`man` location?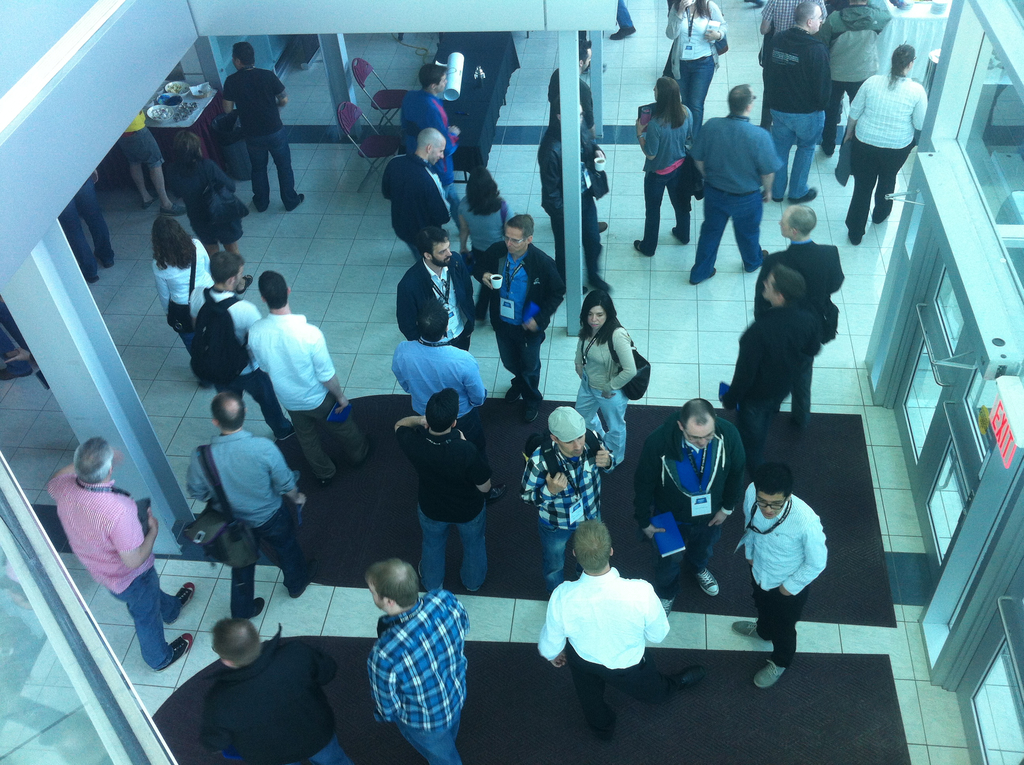
221 42 307 216
